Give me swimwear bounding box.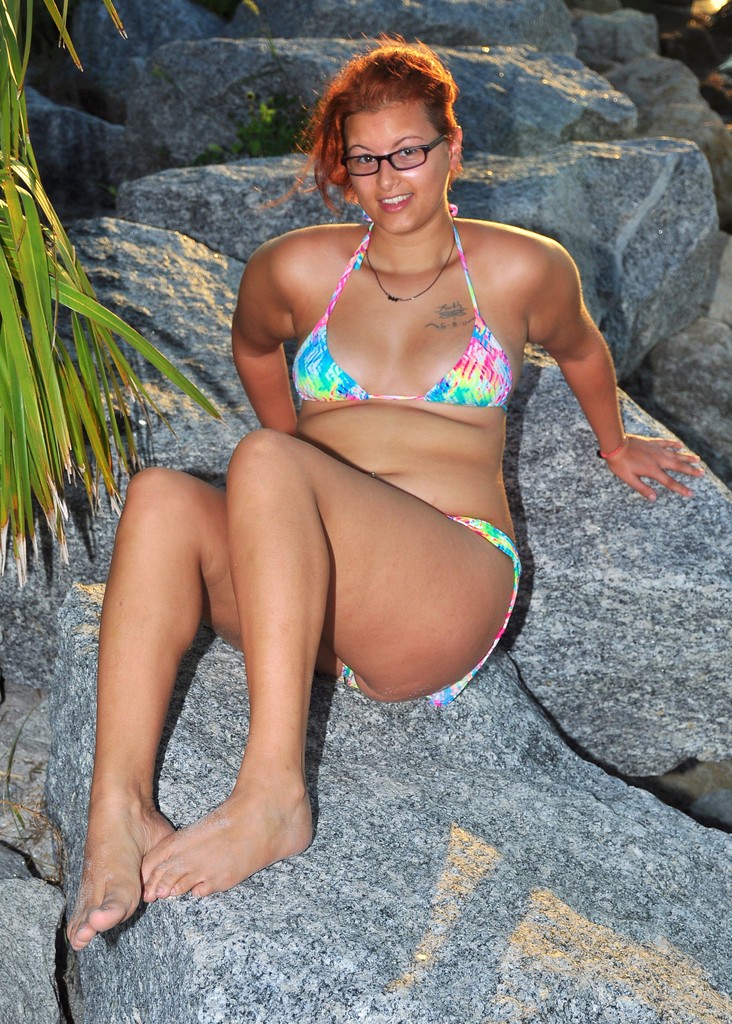
detection(341, 515, 520, 710).
